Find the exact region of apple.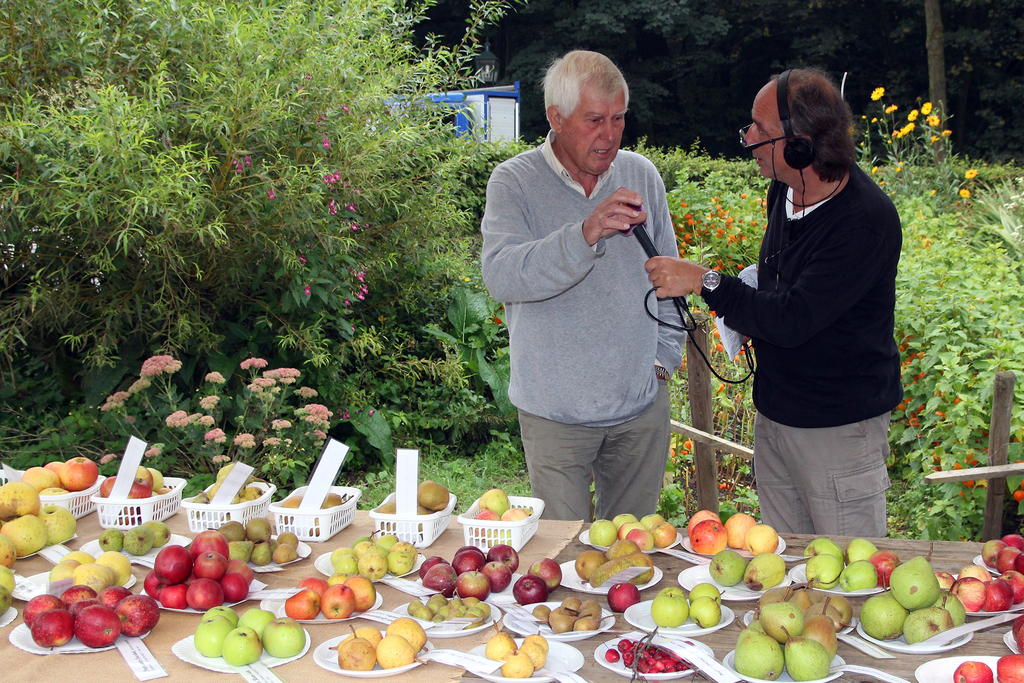
Exact region: x1=804 y1=538 x2=845 y2=570.
